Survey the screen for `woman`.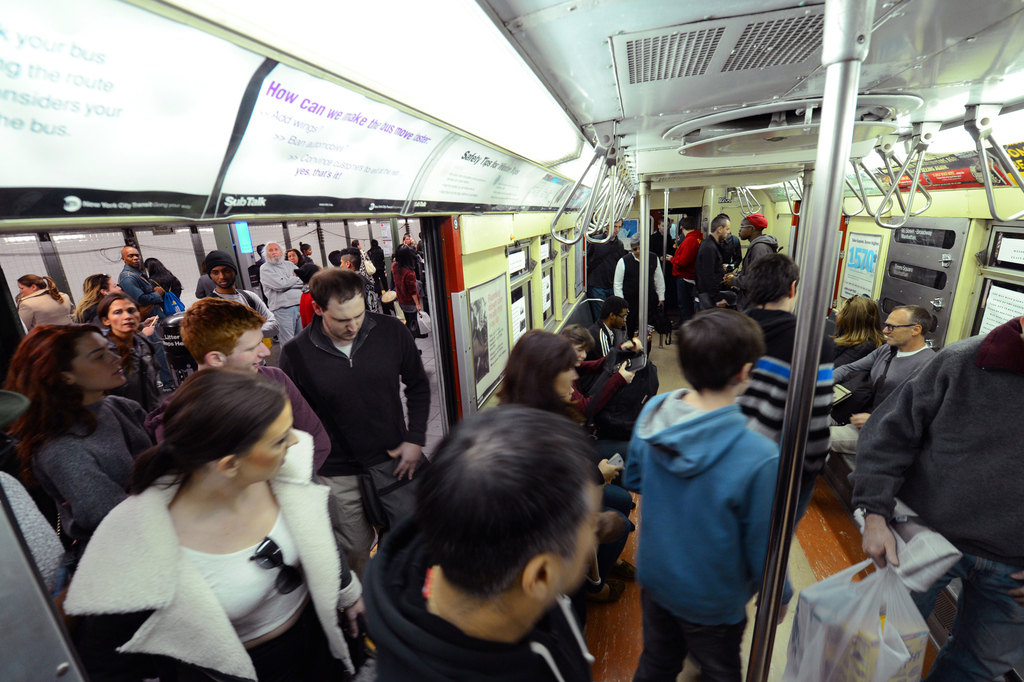
Survey found: BBox(559, 325, 646, 422).
